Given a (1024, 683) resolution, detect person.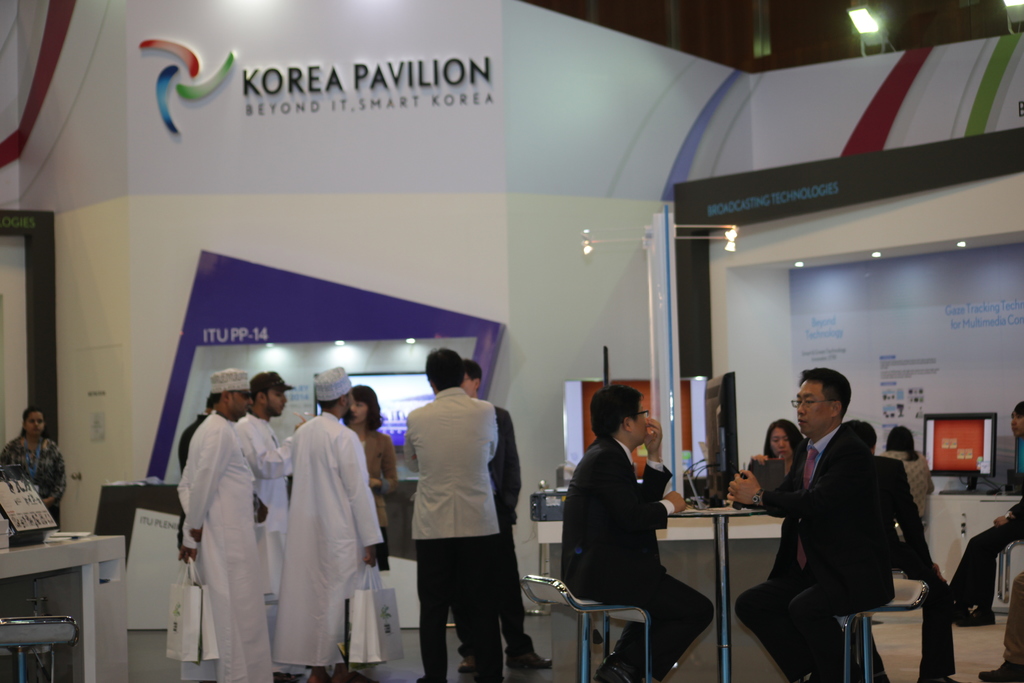
266 360 390 682.
